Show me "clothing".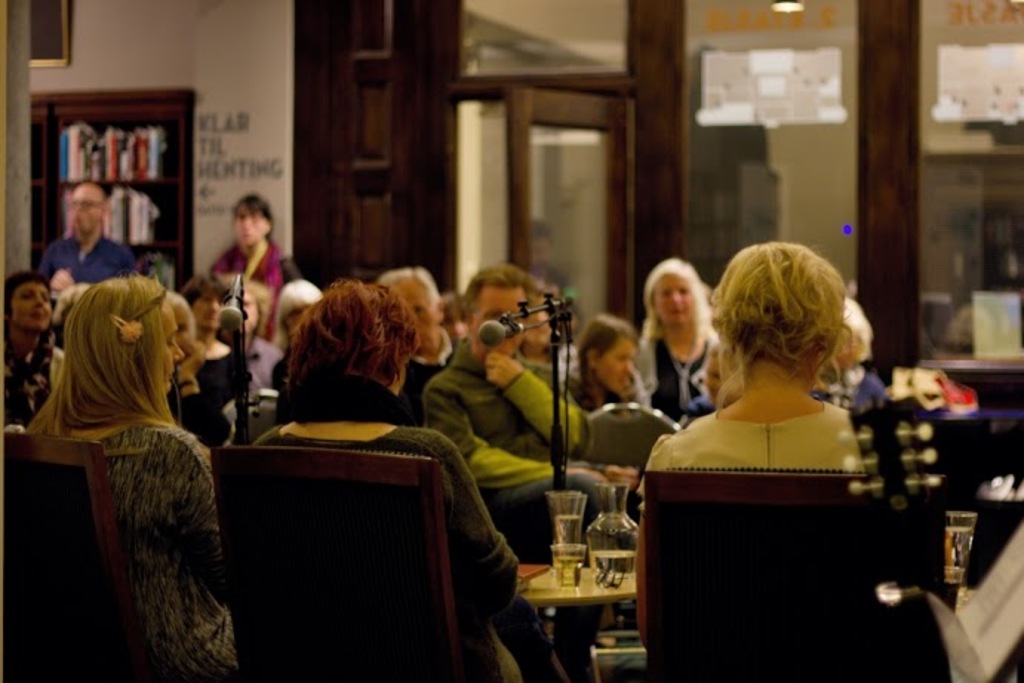
"clothing" is here: 166:342:249:444.
